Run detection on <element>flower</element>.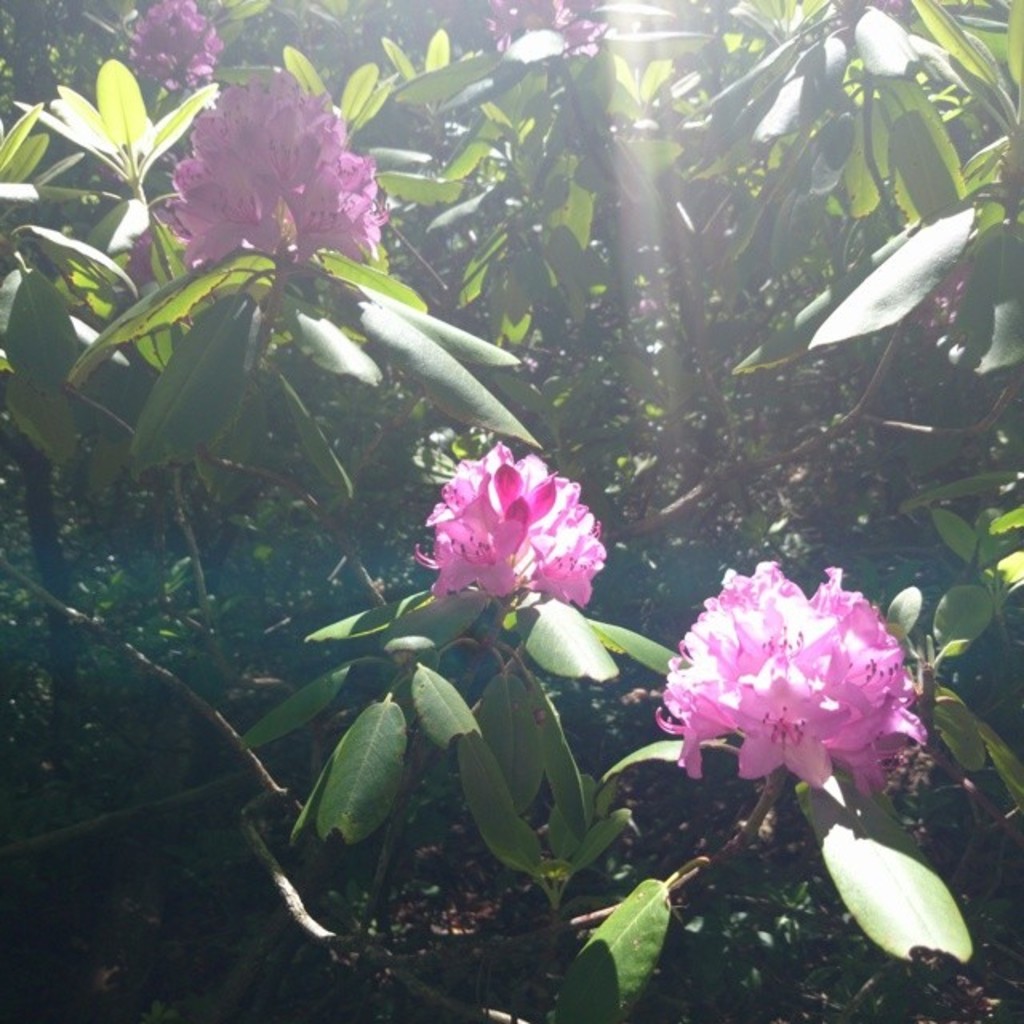
Result: box=[653, 562, 934, 813].
